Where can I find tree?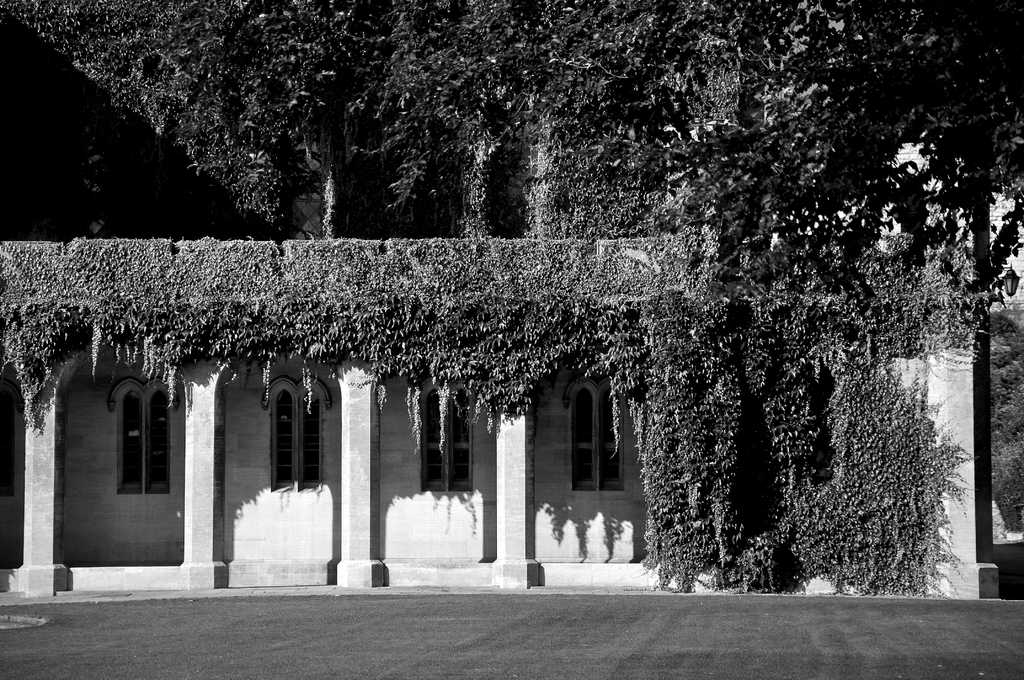
You can find it at bbox(1, 0, 703, 241).
